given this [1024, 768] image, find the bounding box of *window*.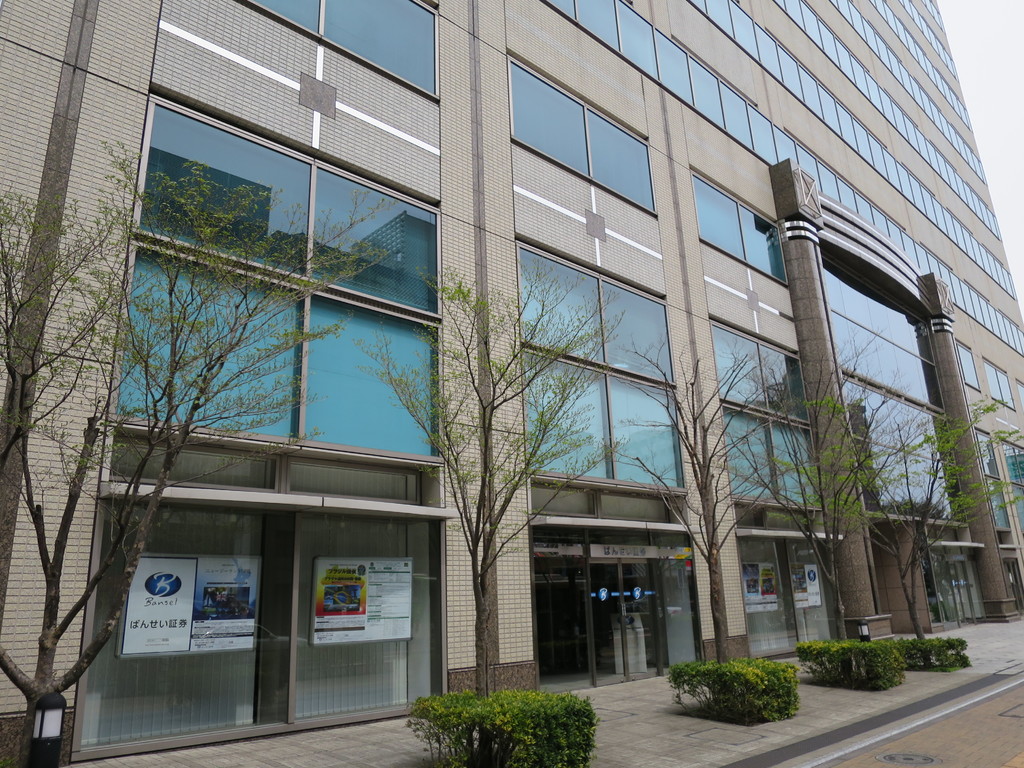
<region>152, 106, 422, 529</region>.
